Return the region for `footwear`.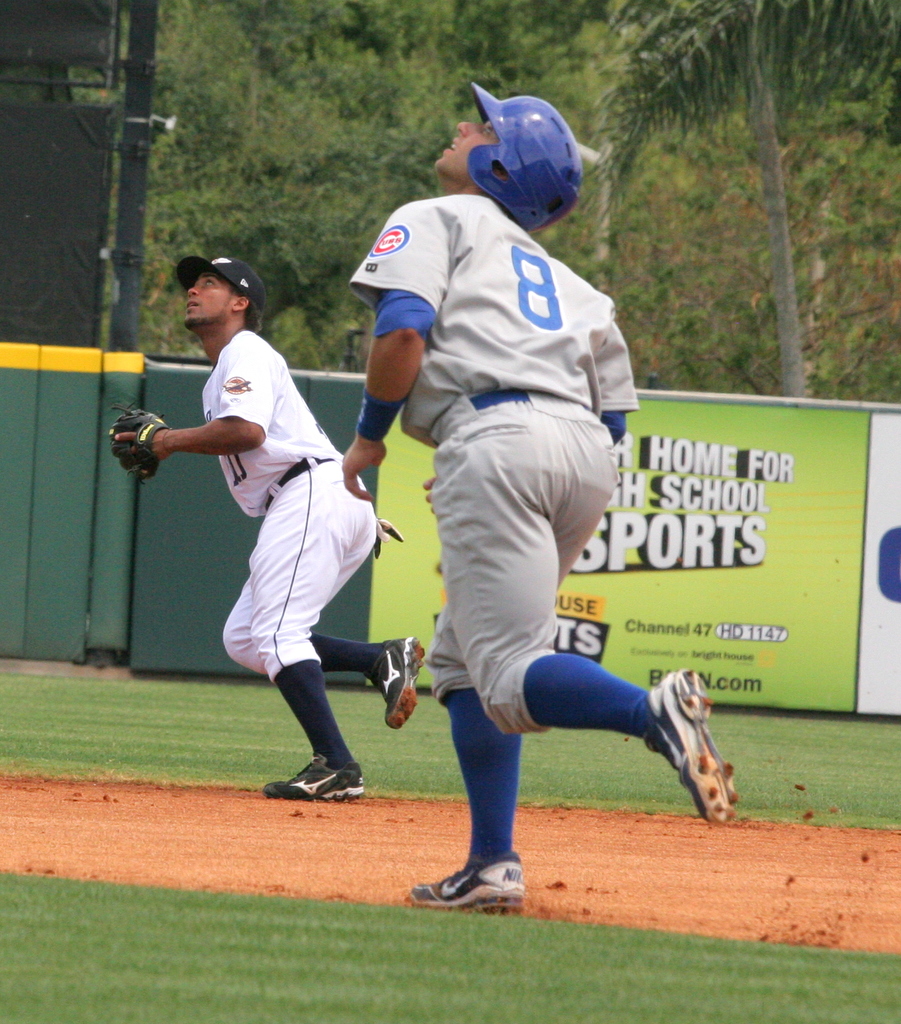
<region>643, 667, 741, 821</region>.
